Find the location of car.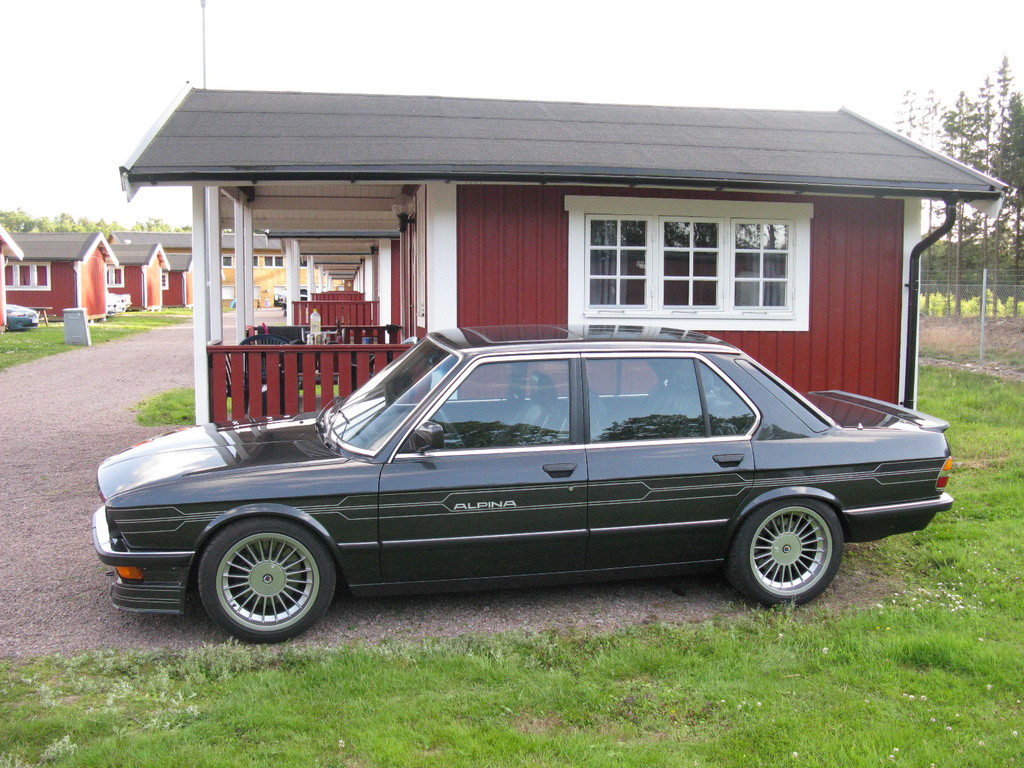
Location: [91,321,955,641].
